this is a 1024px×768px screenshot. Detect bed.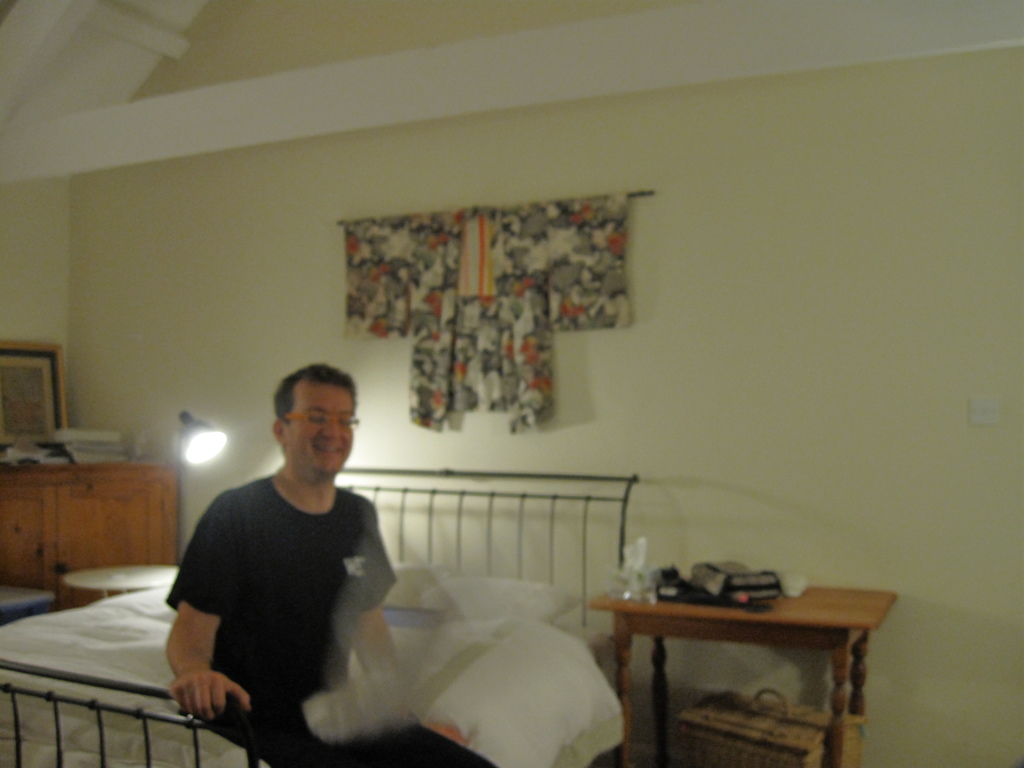
{"x1": 0, "y1": 474, "x2": 639, "y2": 767}.
